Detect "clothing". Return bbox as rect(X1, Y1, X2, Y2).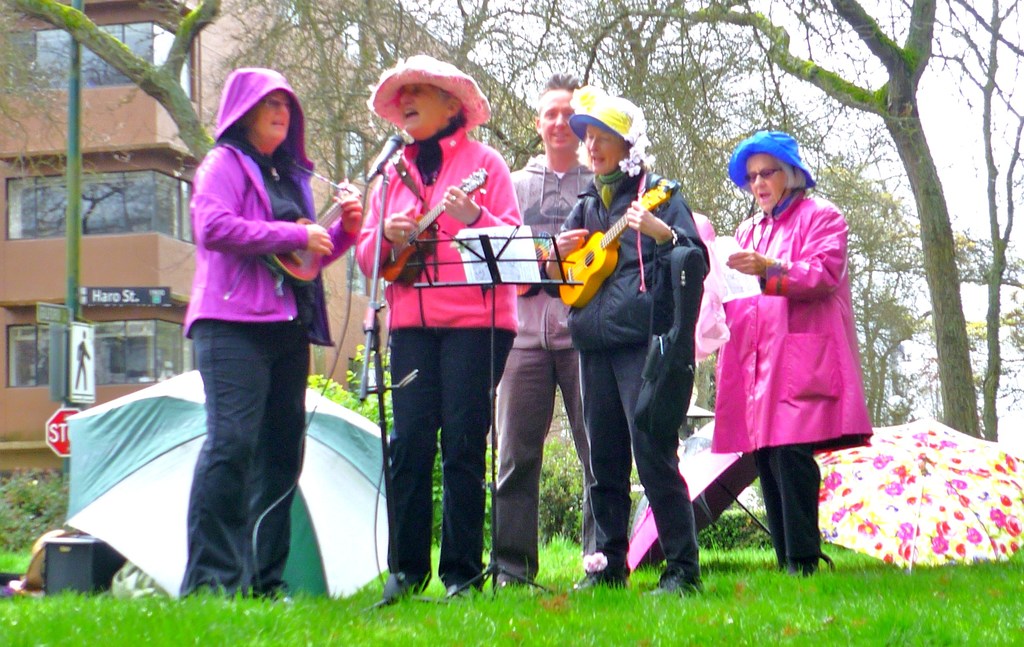
rect(163, 76, 341, 551).
